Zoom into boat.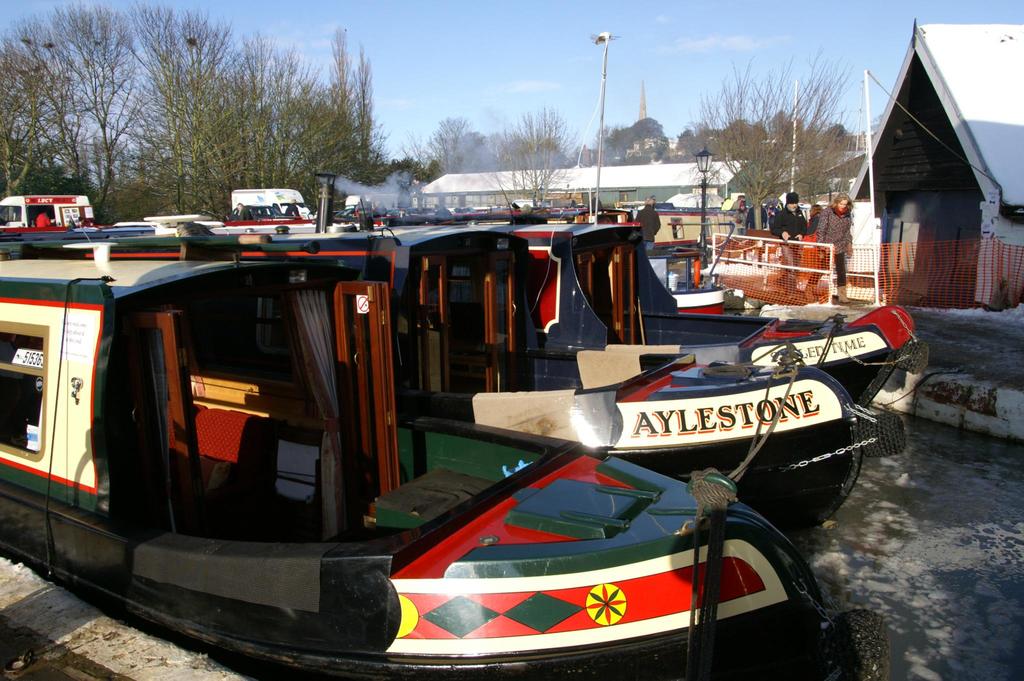
Zoom target: region(0, 237, 888, 680).
